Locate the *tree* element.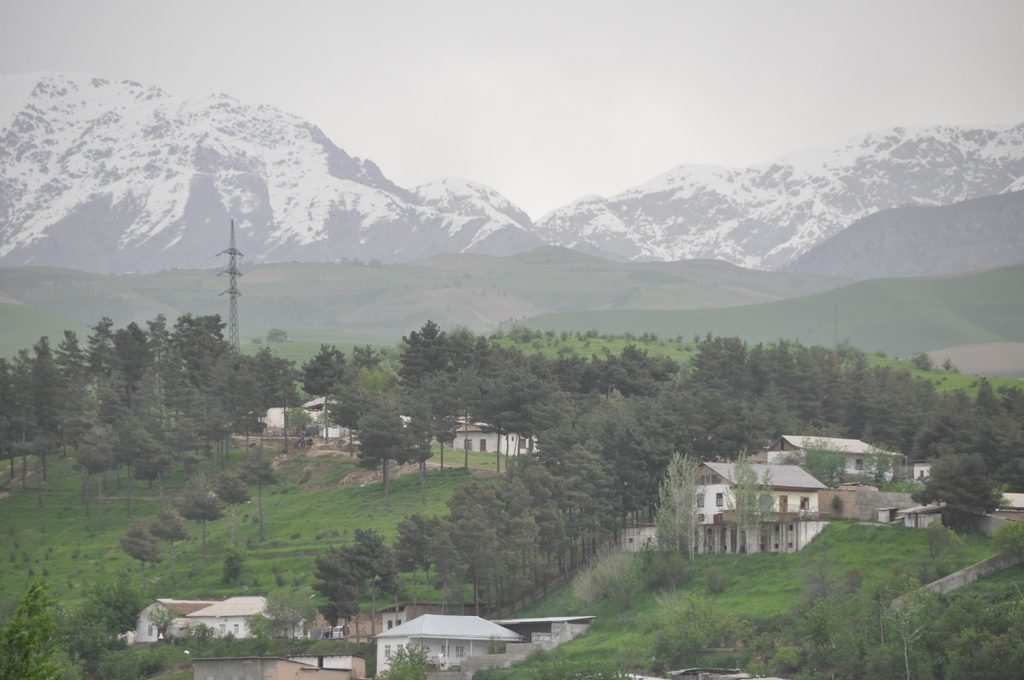
Element bbox: (left=177, top=487, right=228, bottom=569).
